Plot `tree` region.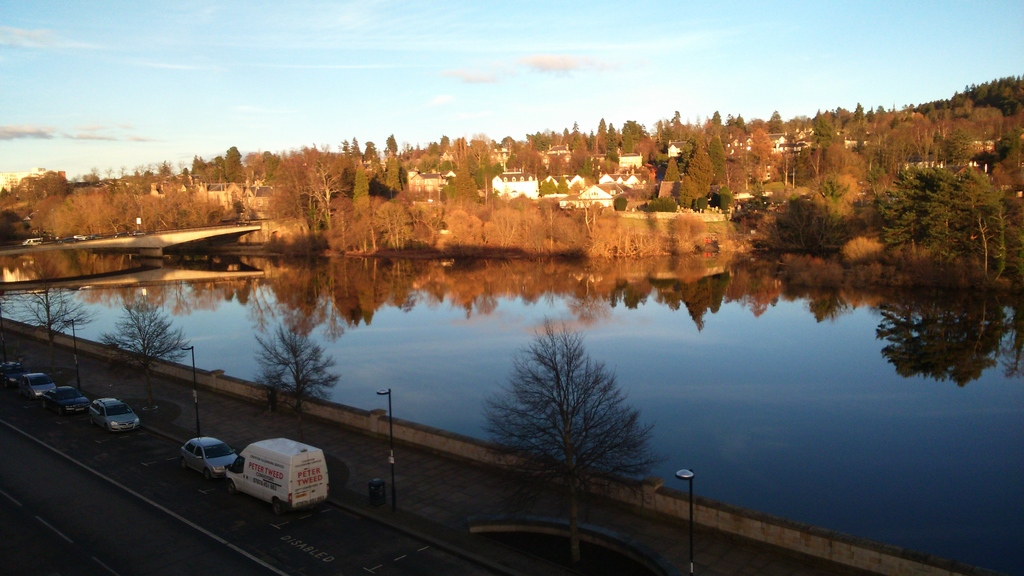
Plotted at select_region(481, 322, 662, 527).
